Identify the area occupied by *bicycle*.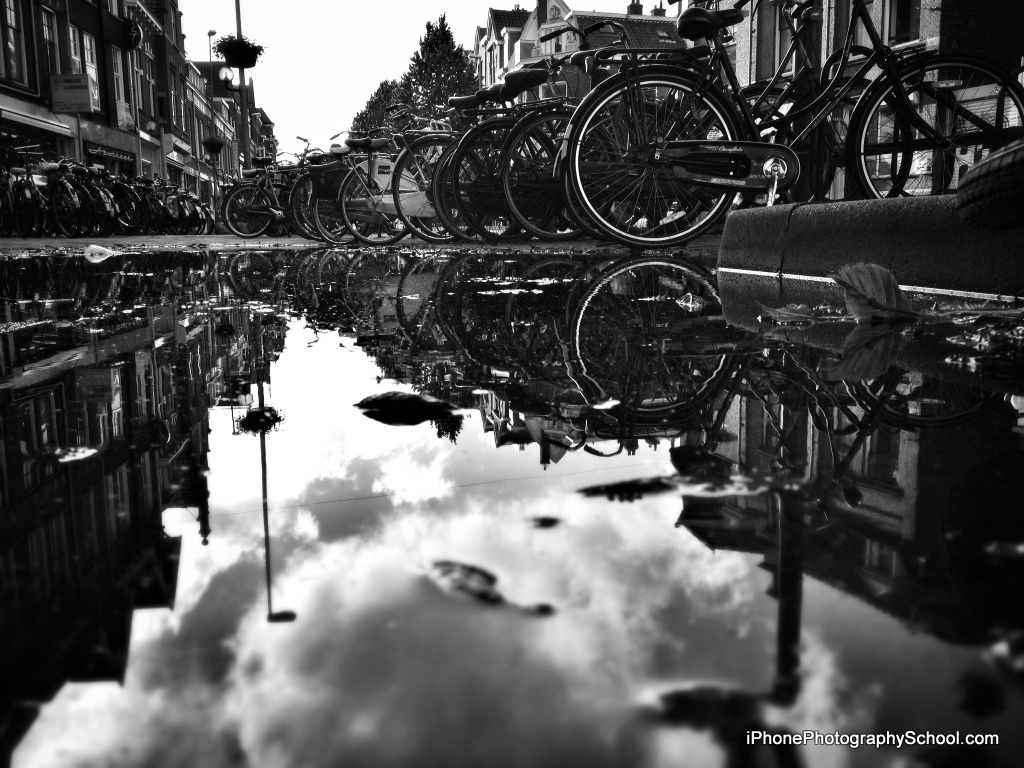
Area: {"left": 378, "top": 90, "right": 716, "bottom": 239}.
